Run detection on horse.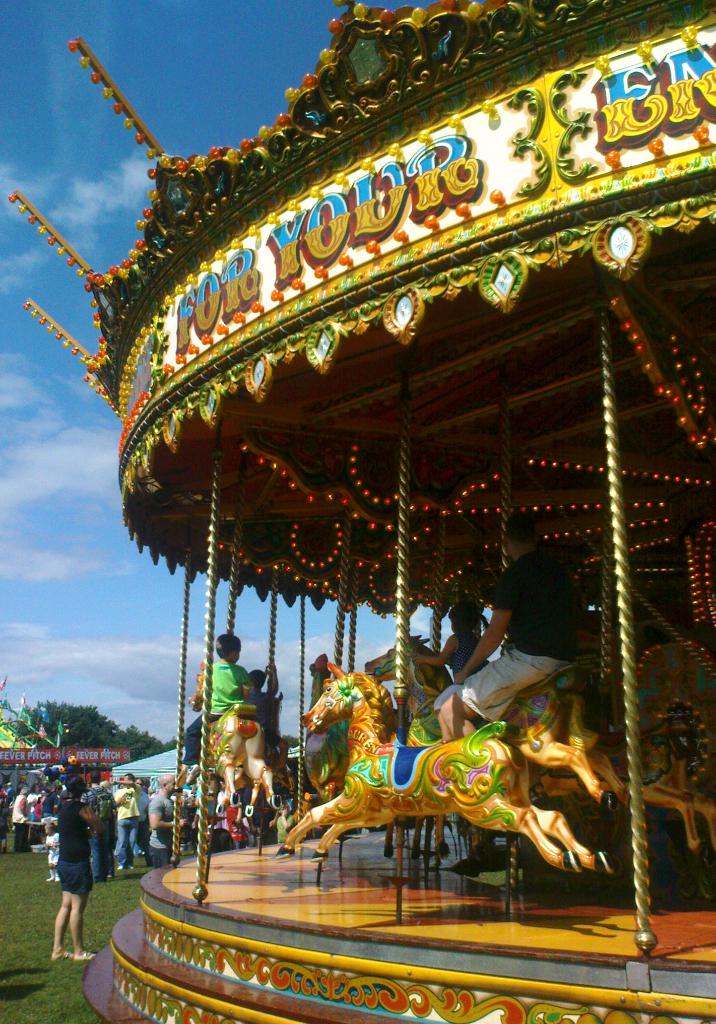
Result: box(186, 666, 284, 822).
